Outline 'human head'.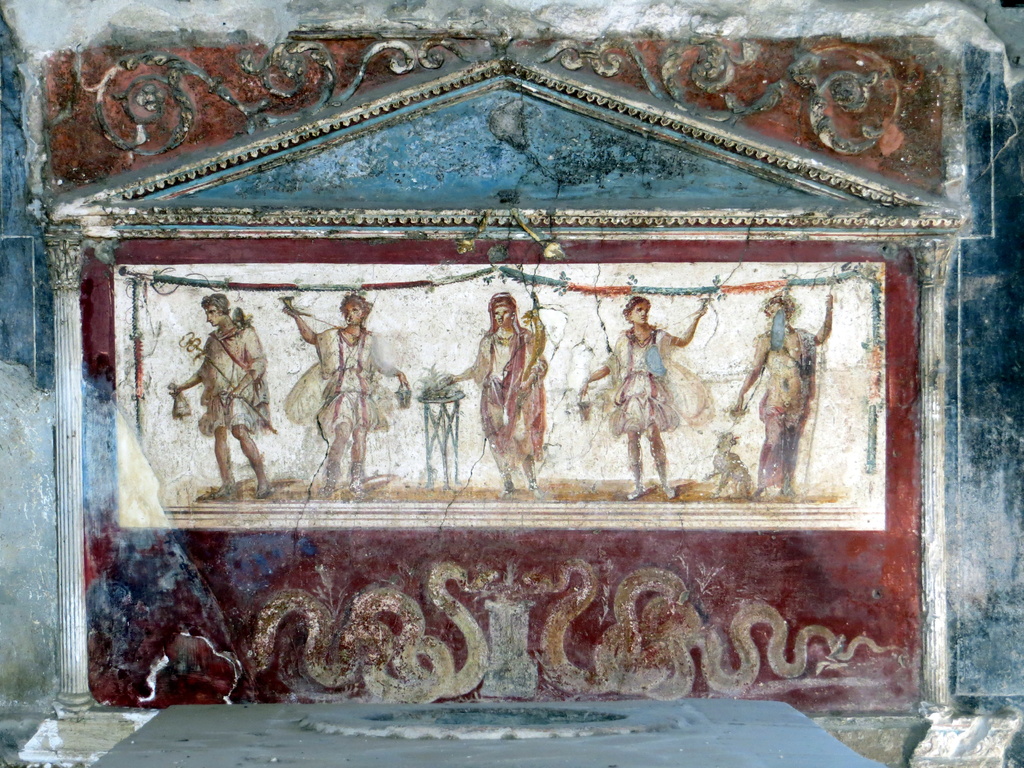
Outline: region(492, 287, 516, 323).
